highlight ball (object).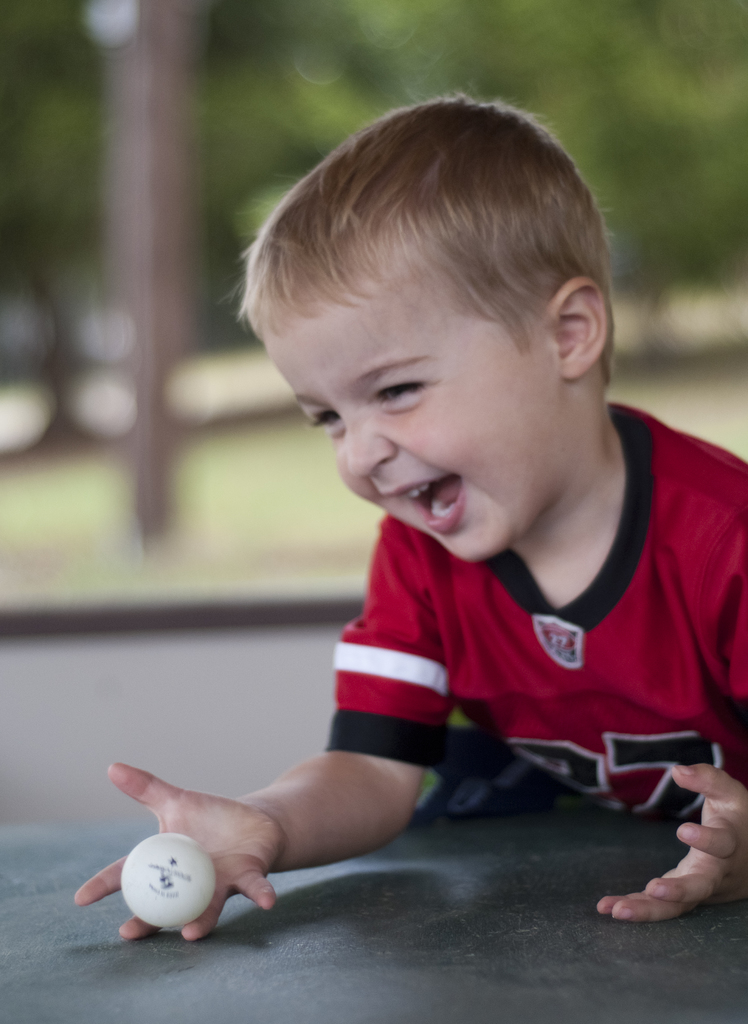
Highlighted region: {"left": 122, "top": 830, "right": 213, "bottom": 930}.
